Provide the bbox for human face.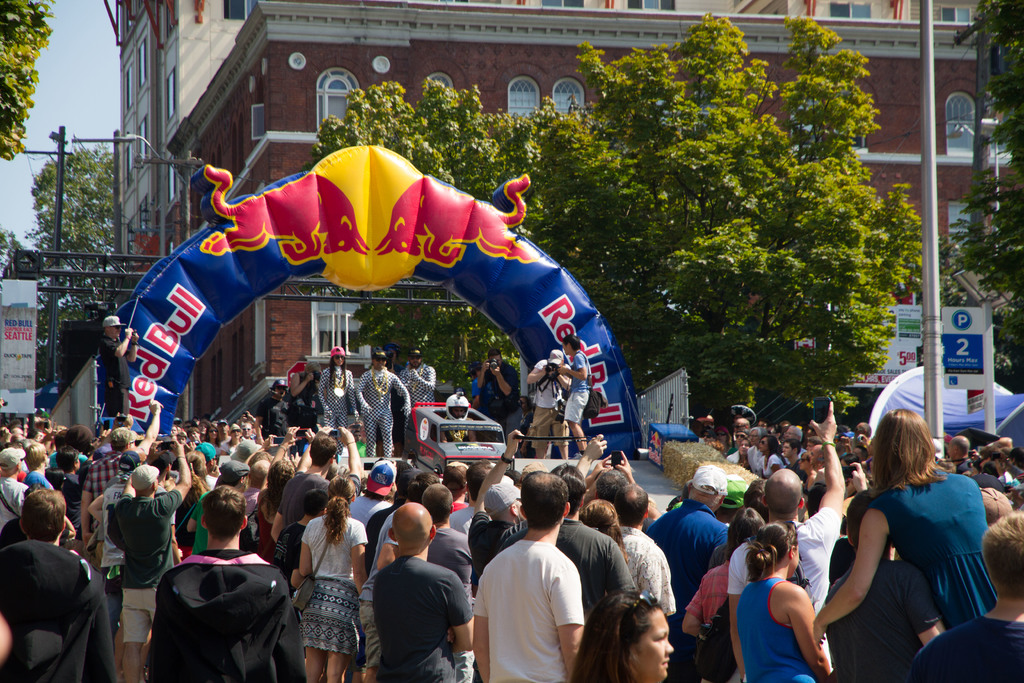
{"x1": 739, "y1": 441, "x2": 751, "y2": 457}.
